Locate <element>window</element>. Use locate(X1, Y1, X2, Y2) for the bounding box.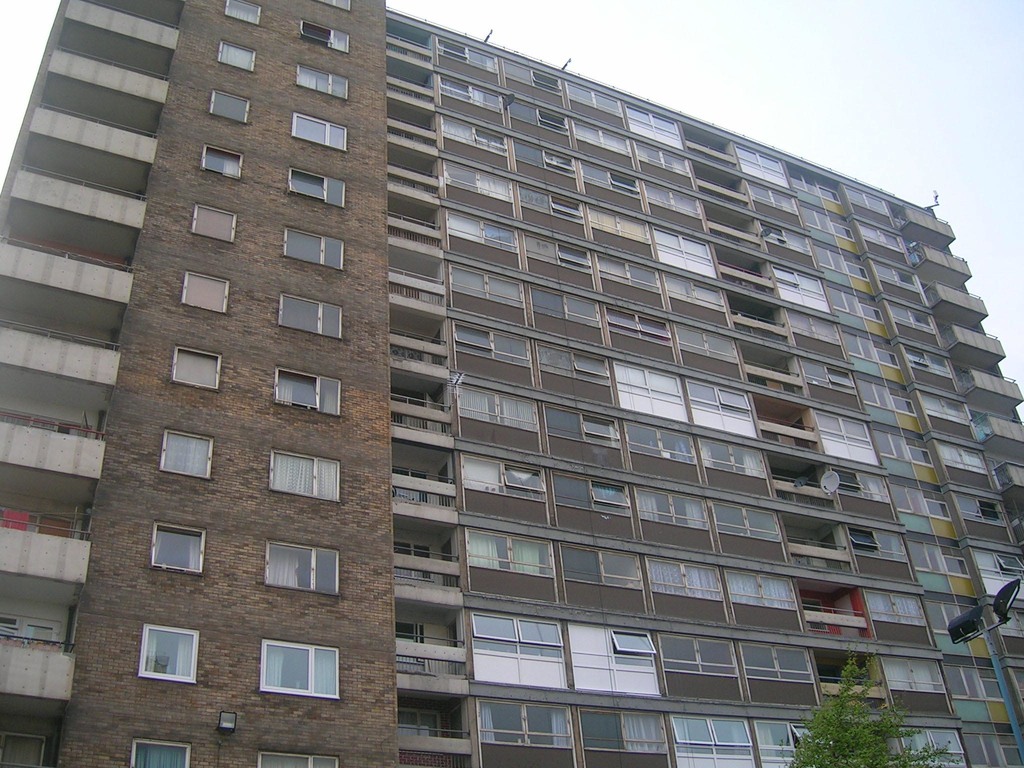
locate(263, 641, 349, 694).
